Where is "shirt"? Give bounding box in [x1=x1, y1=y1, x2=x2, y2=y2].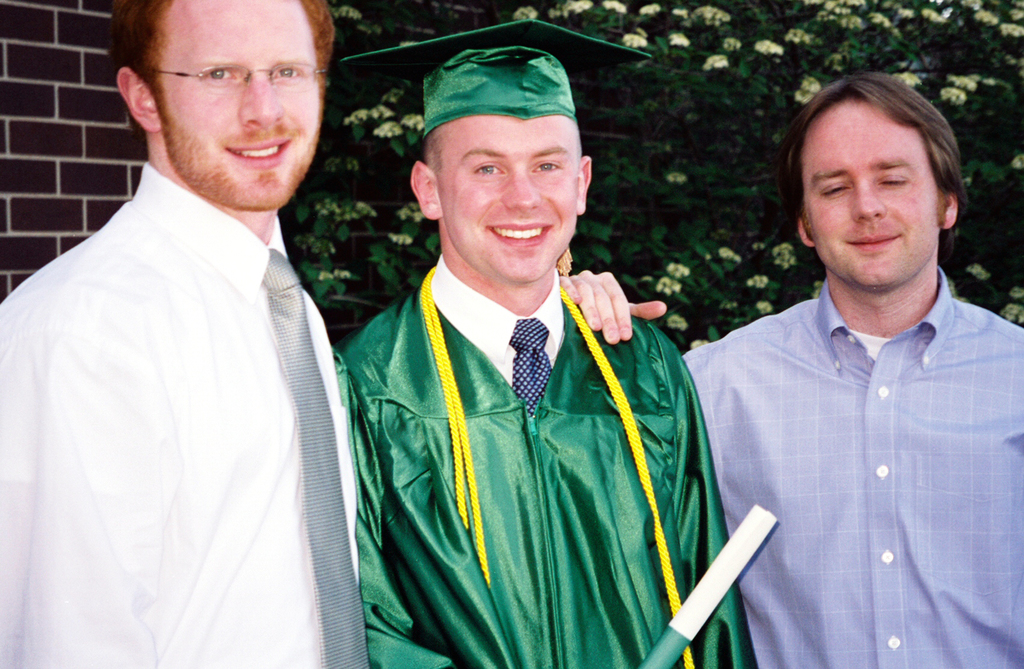
[x1=682, y1=261, x2=1018, y2=668].
